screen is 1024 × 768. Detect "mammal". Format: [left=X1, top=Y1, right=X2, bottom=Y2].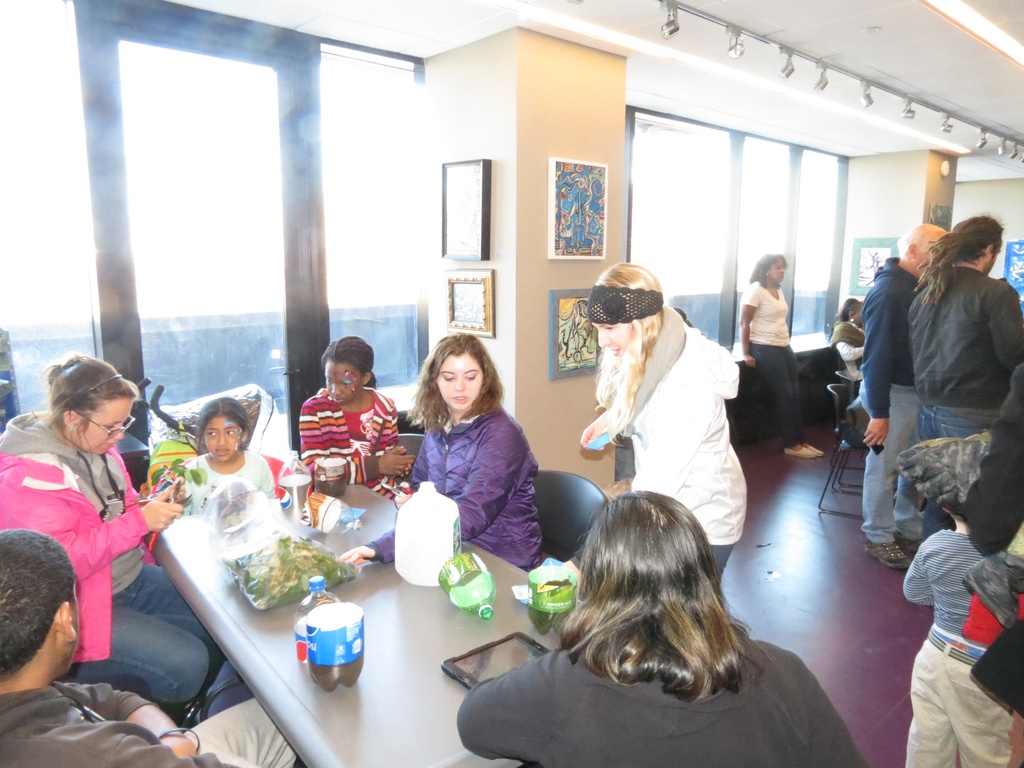
[left=900, top=433, right=1016, bottom=767].
